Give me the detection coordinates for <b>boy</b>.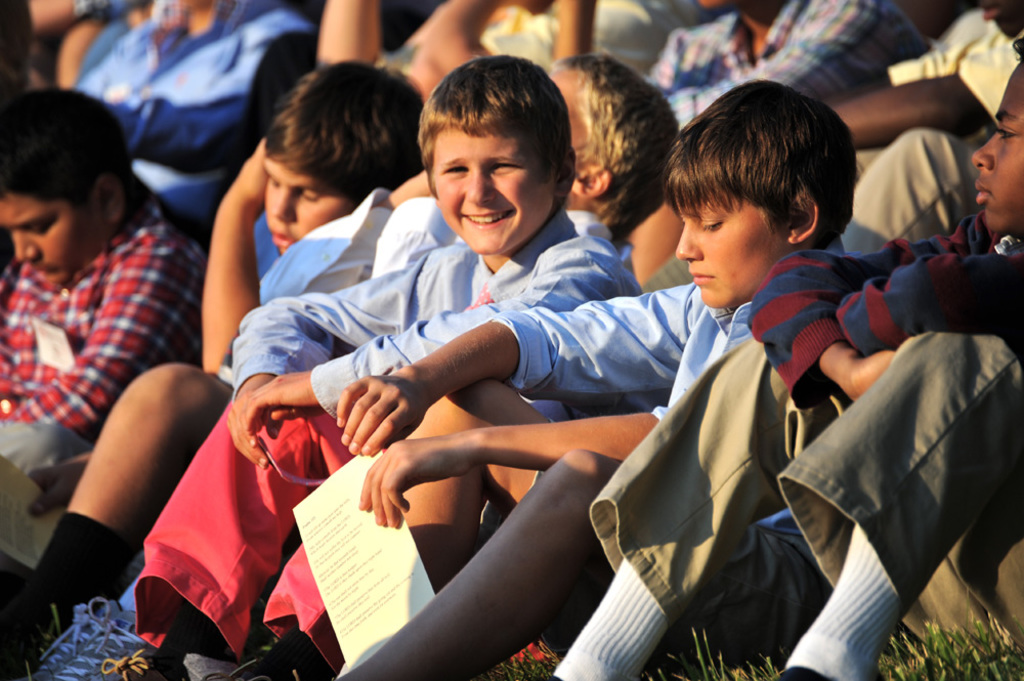
<bbox>544, 37, 1023, 680</bbox>.
